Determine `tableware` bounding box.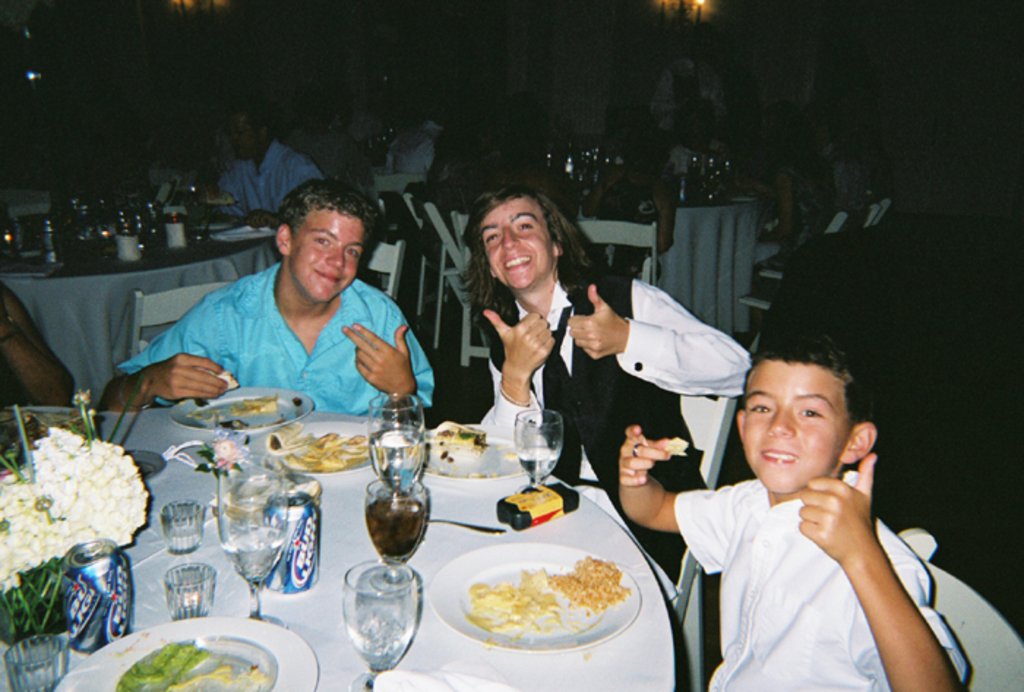
Determined: l=369, t=389, r=423, b=473.
